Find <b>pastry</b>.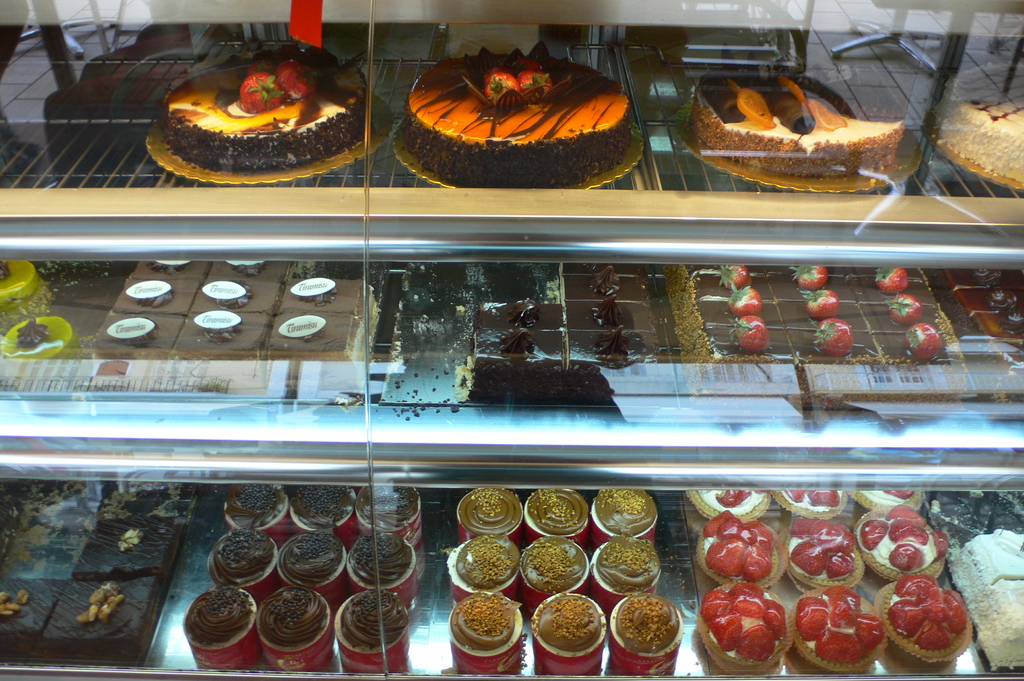
pyautogui.locateOnScreen(699, 508, 787, 589).
